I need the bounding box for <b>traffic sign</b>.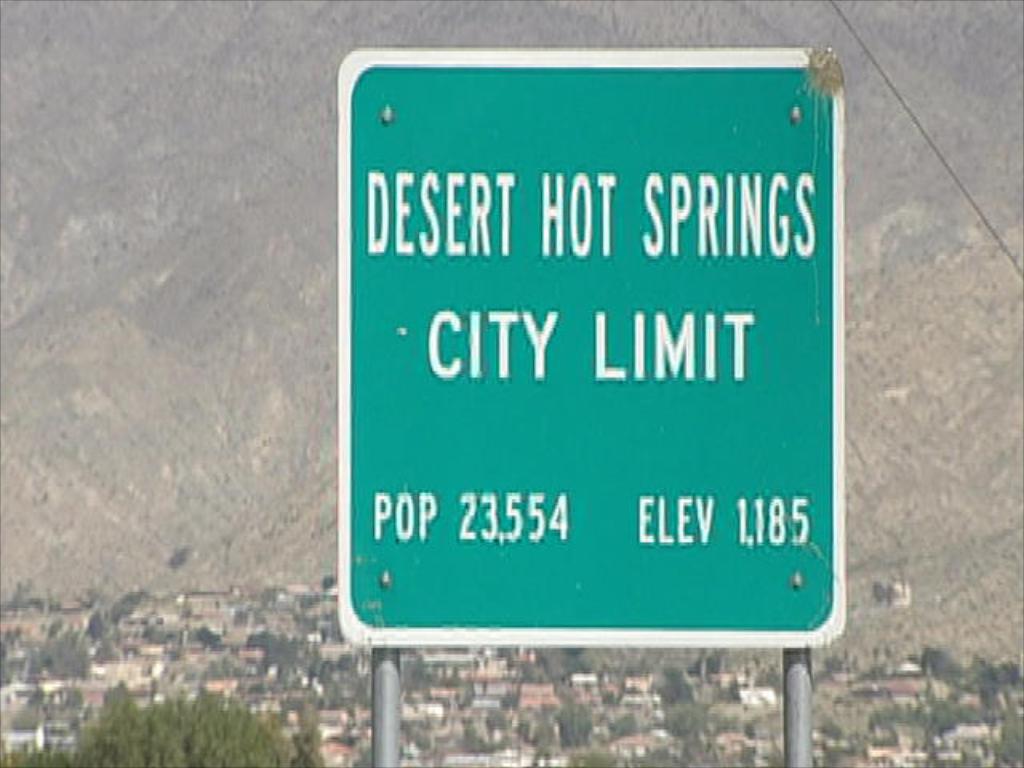
Here it is: box=[333, 43, 845, 648].
